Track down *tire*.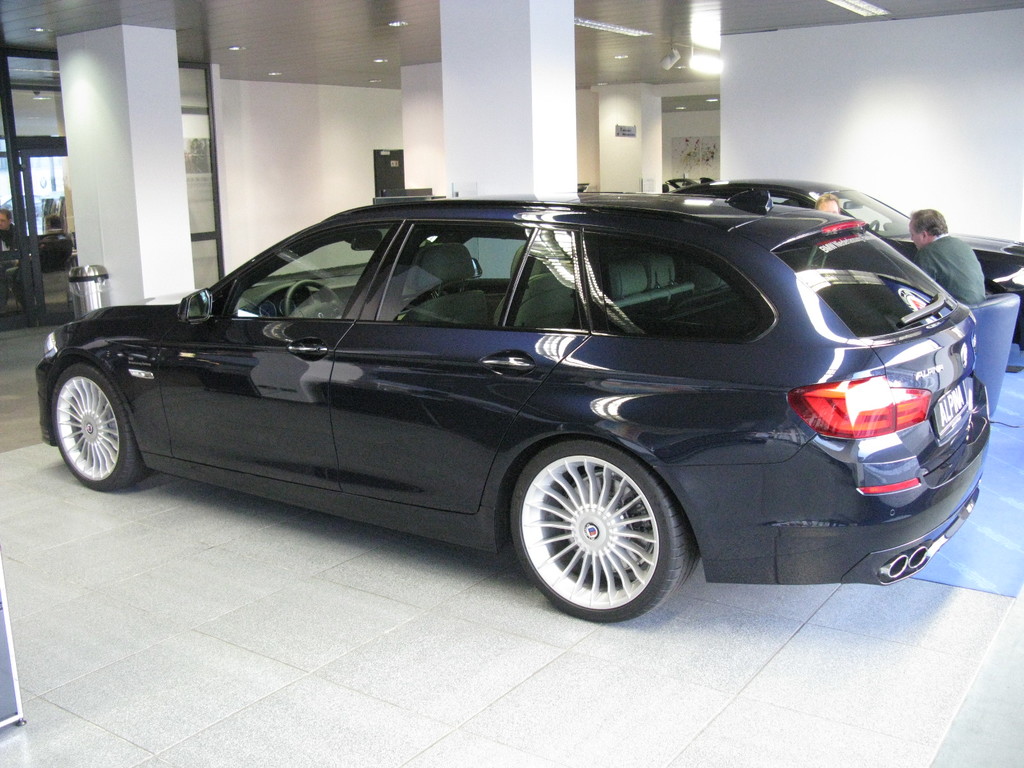
Tracked to select_region(507, 441, 700, 622).
